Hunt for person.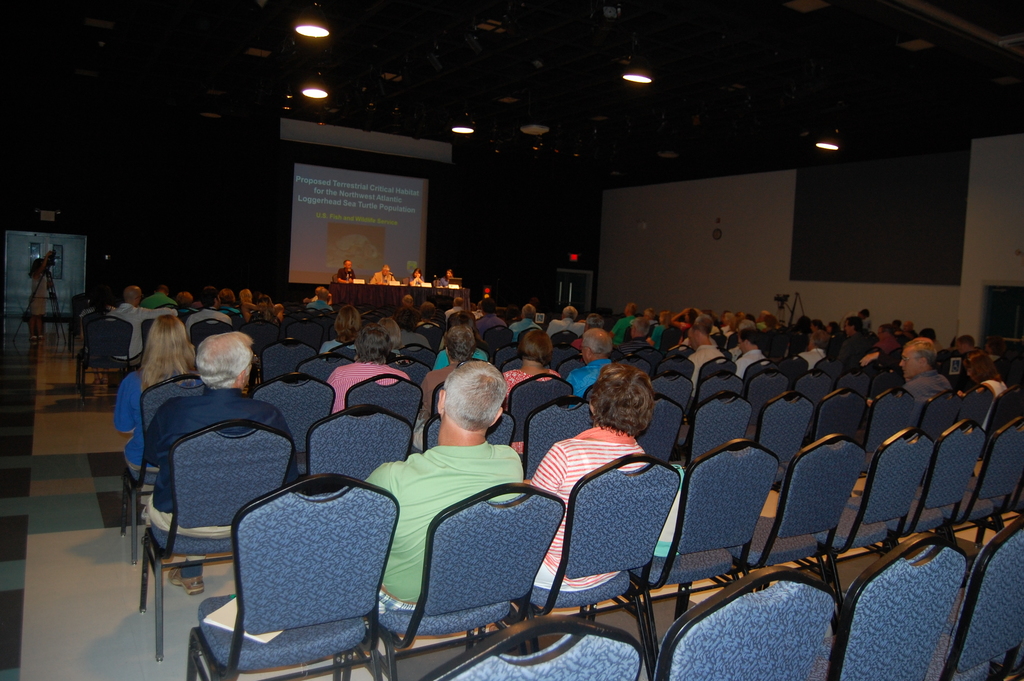
Hunted down at rect(380, 353, 537, 632).
